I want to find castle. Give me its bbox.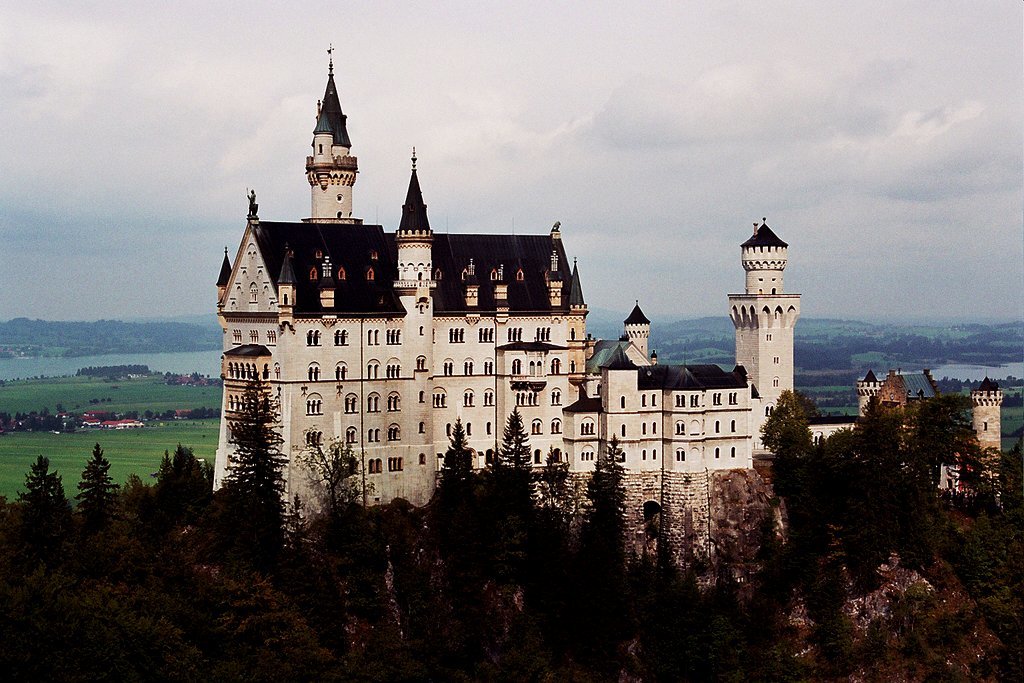
229/52/840/592.
